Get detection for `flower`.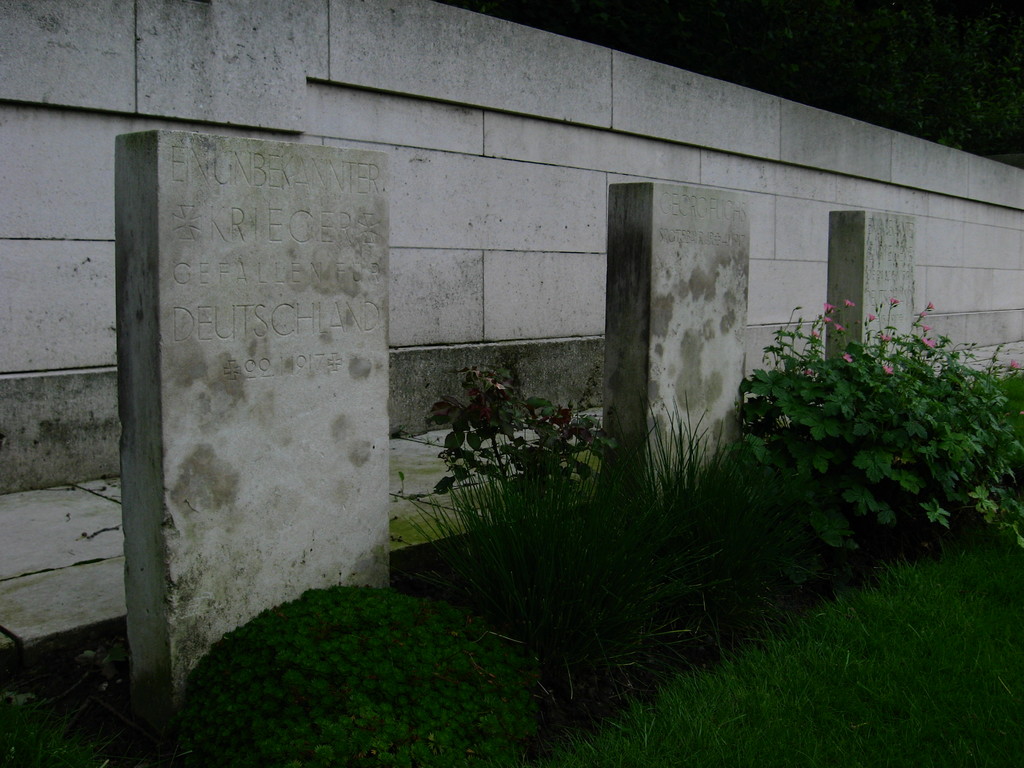
Detection: [x1=822, y1=319, x2=829, y2=325].
